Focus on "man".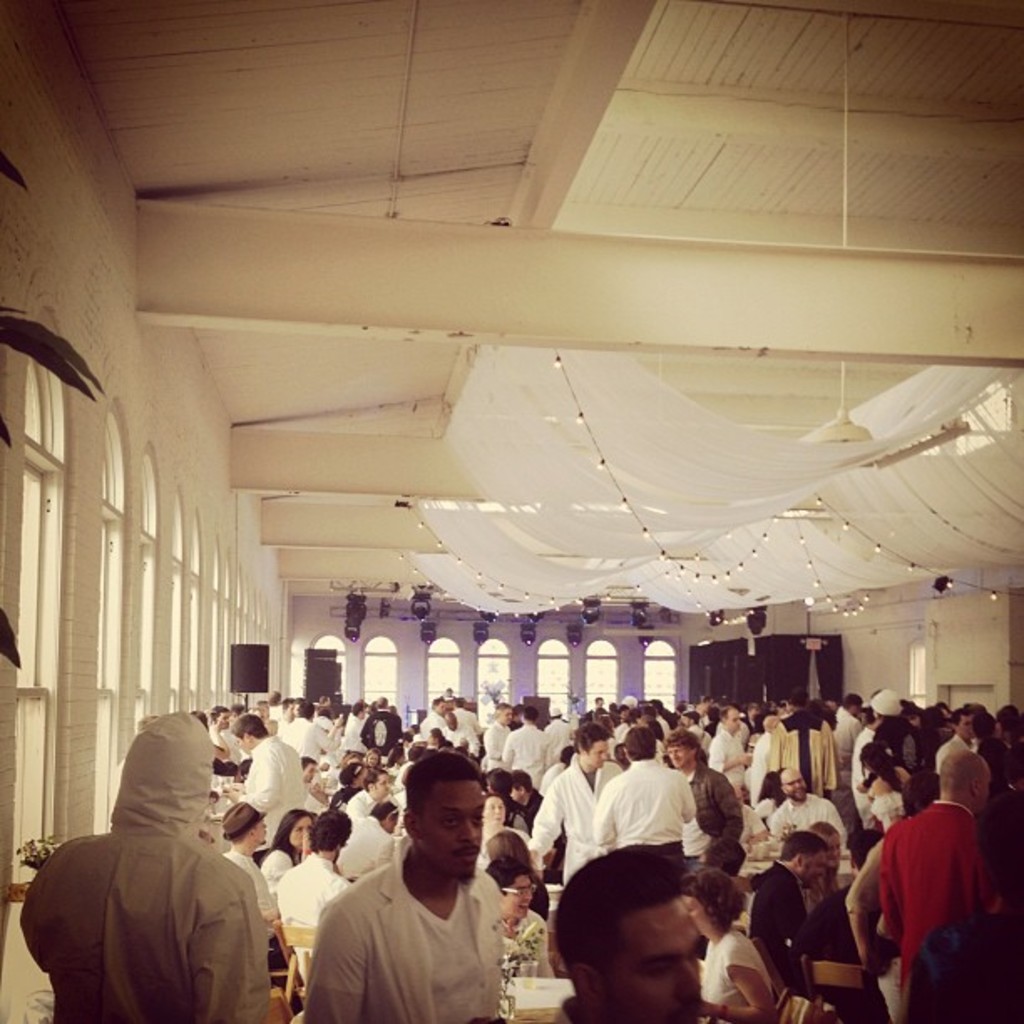
Focused at rect(542, 847, 706, 1022).
